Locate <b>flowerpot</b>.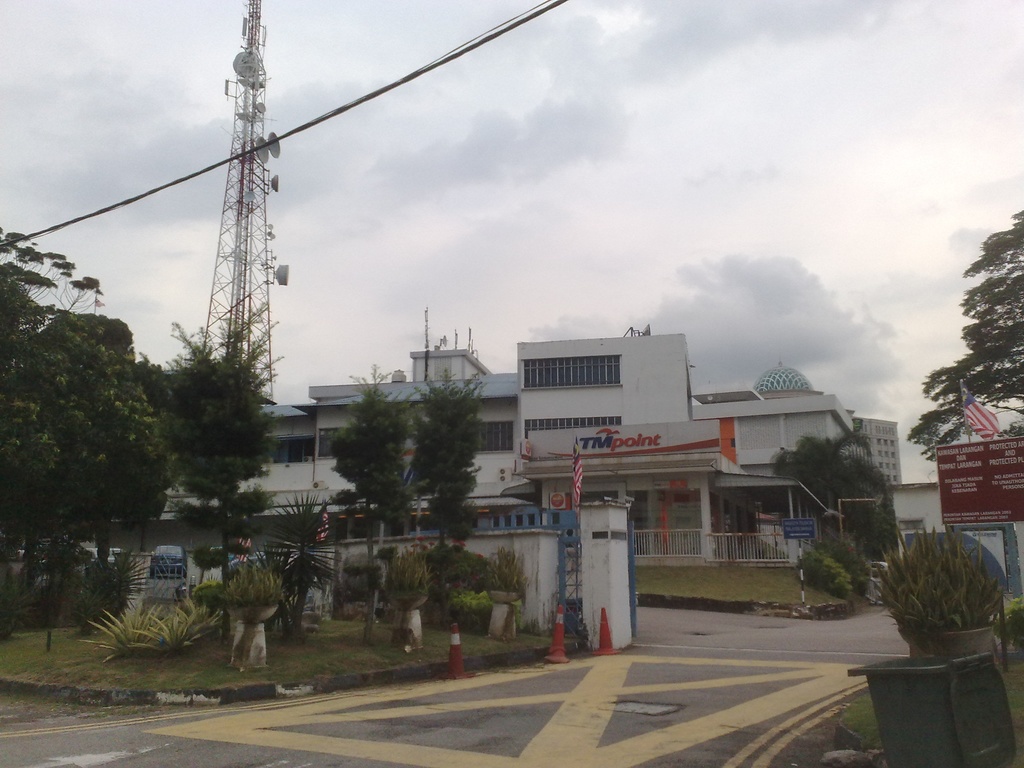
Bounding box: bbox(382, 593, 432, 614).
